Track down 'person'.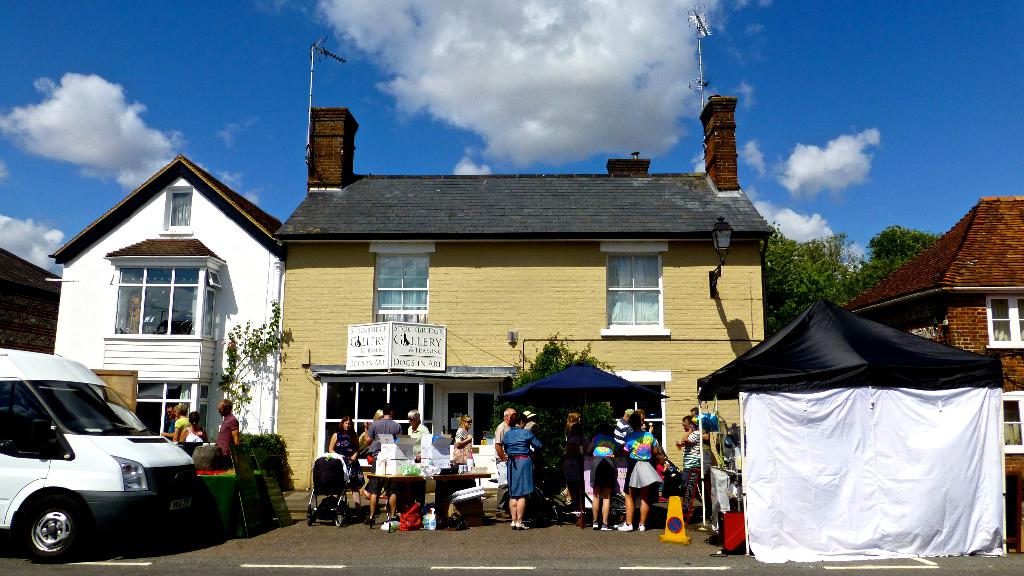
Tracked to box(216, 399, 239, 465).
